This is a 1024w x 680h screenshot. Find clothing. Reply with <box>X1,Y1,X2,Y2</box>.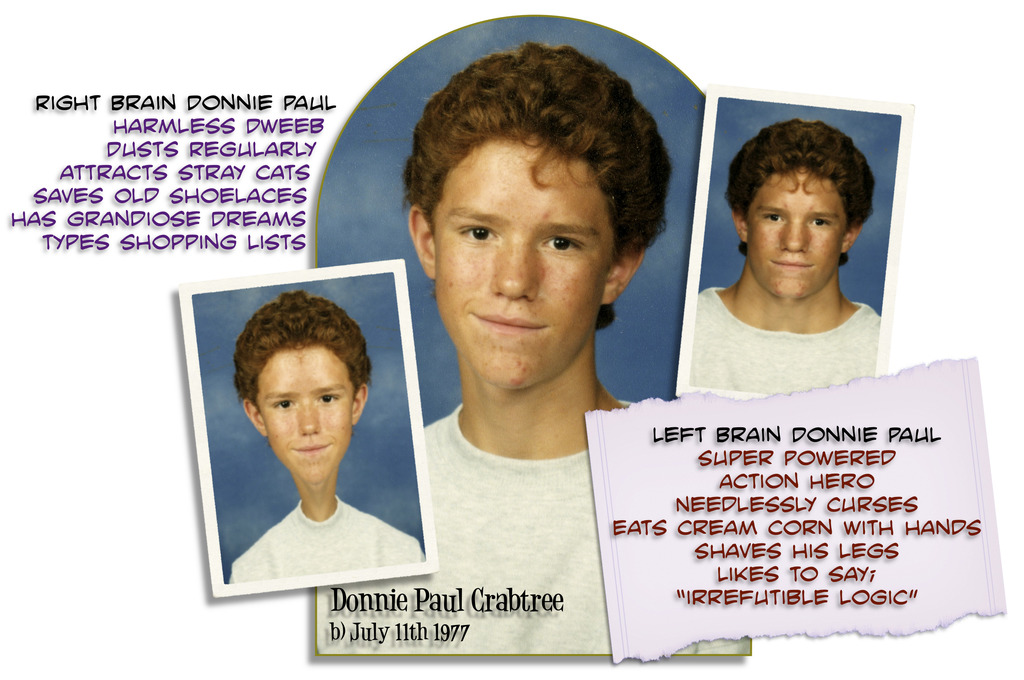
<box>312,402,758,658</box>.
